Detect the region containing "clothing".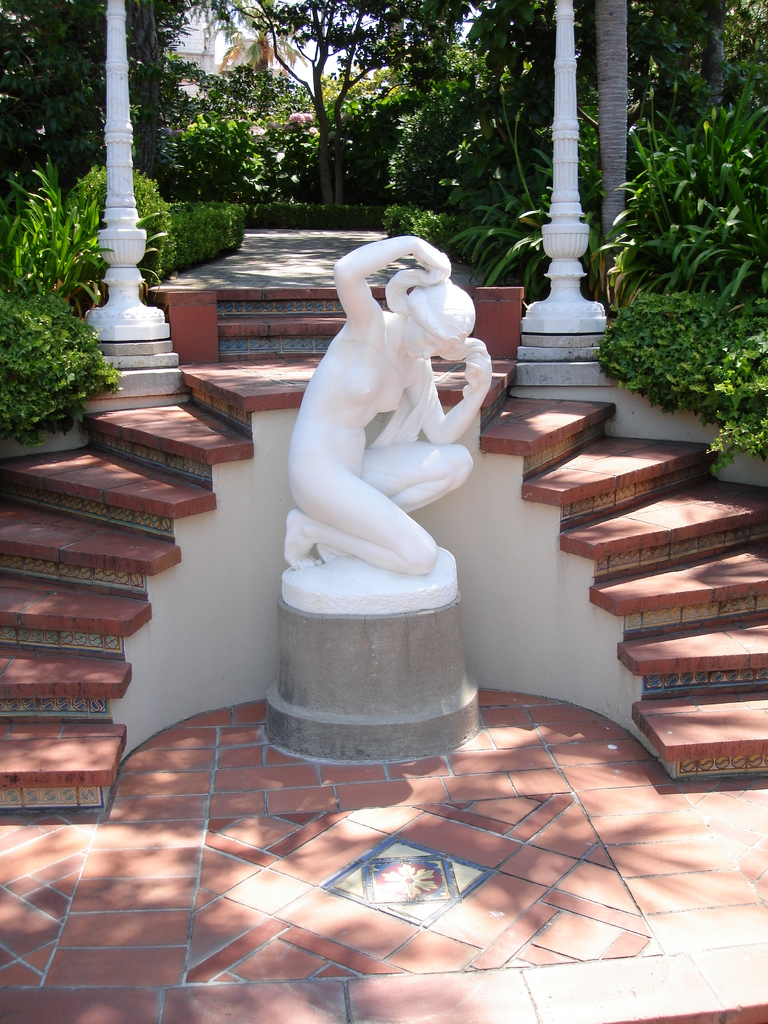
(374,259,433,444).
